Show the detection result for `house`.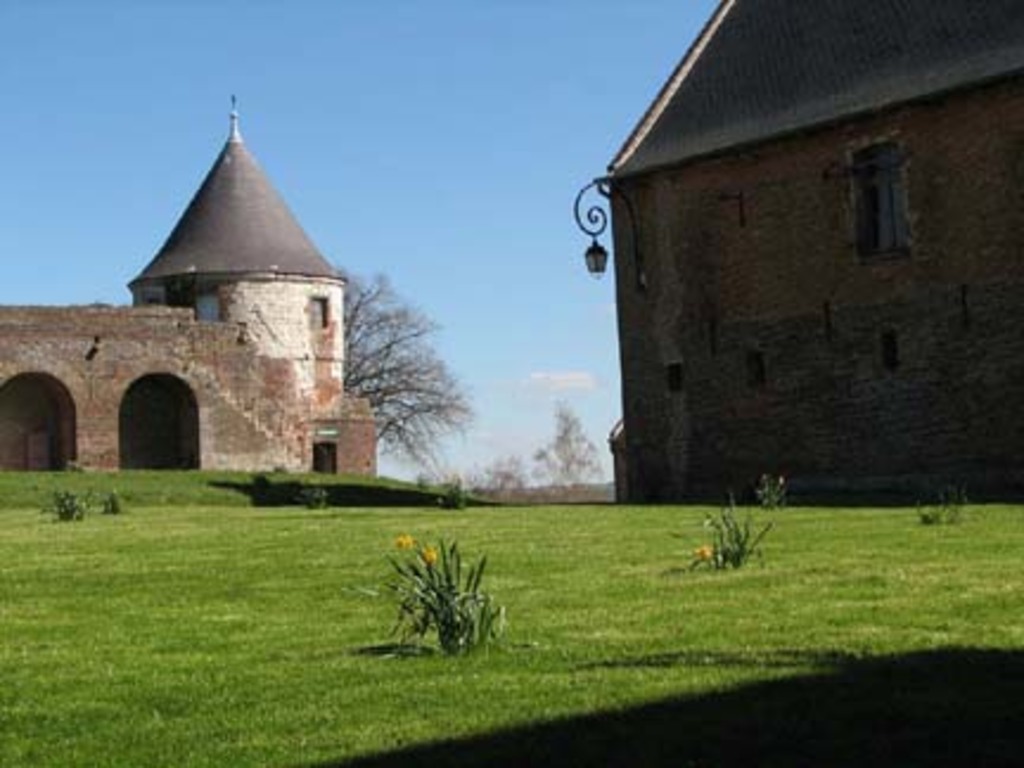
<bbox>0, 97, 377, 476</bbox>.
